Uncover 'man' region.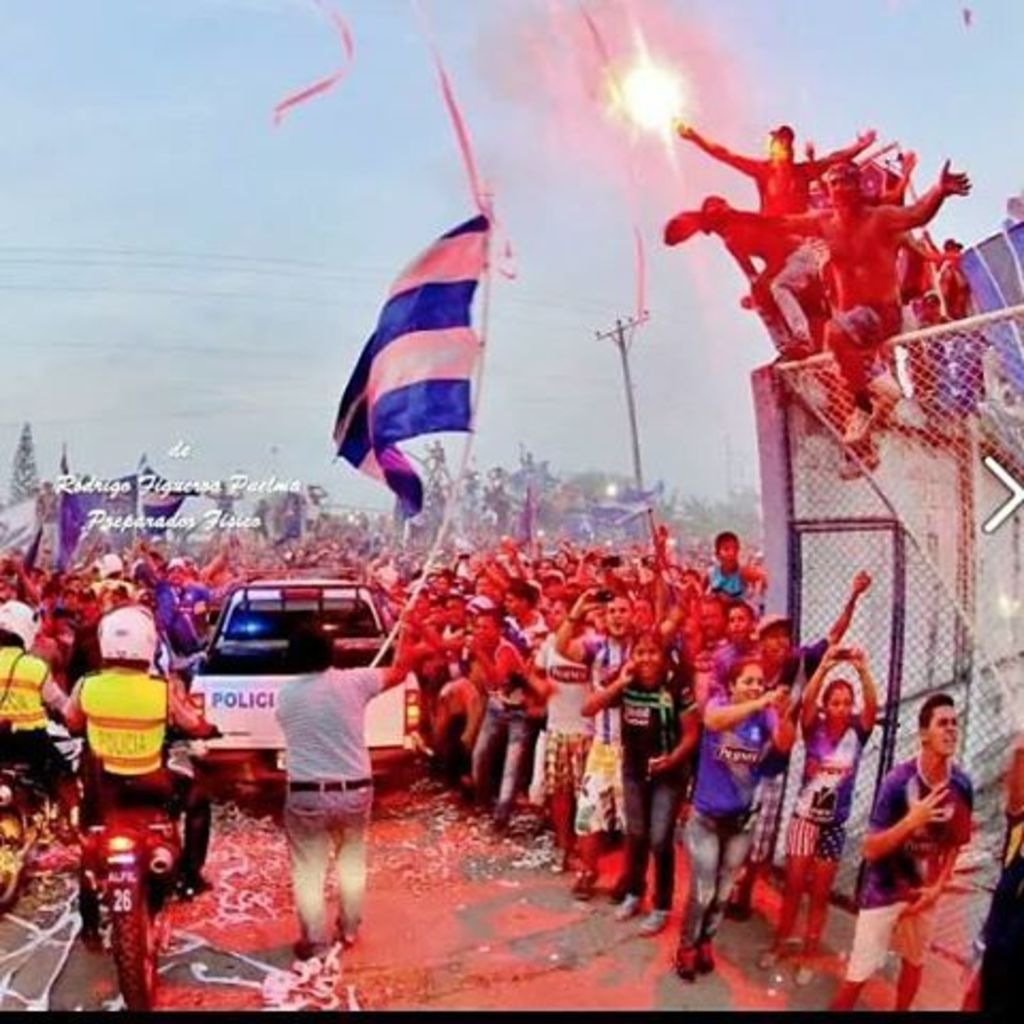
Uncovered: bbox=(493, 582, 606, 855).
